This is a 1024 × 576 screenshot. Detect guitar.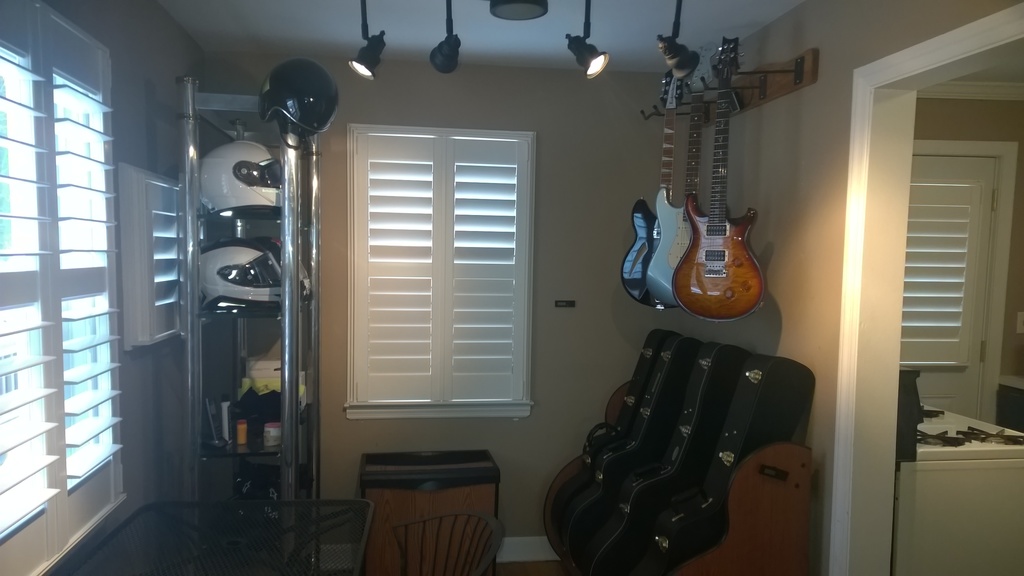
rect(538, 312, 824, 575).
